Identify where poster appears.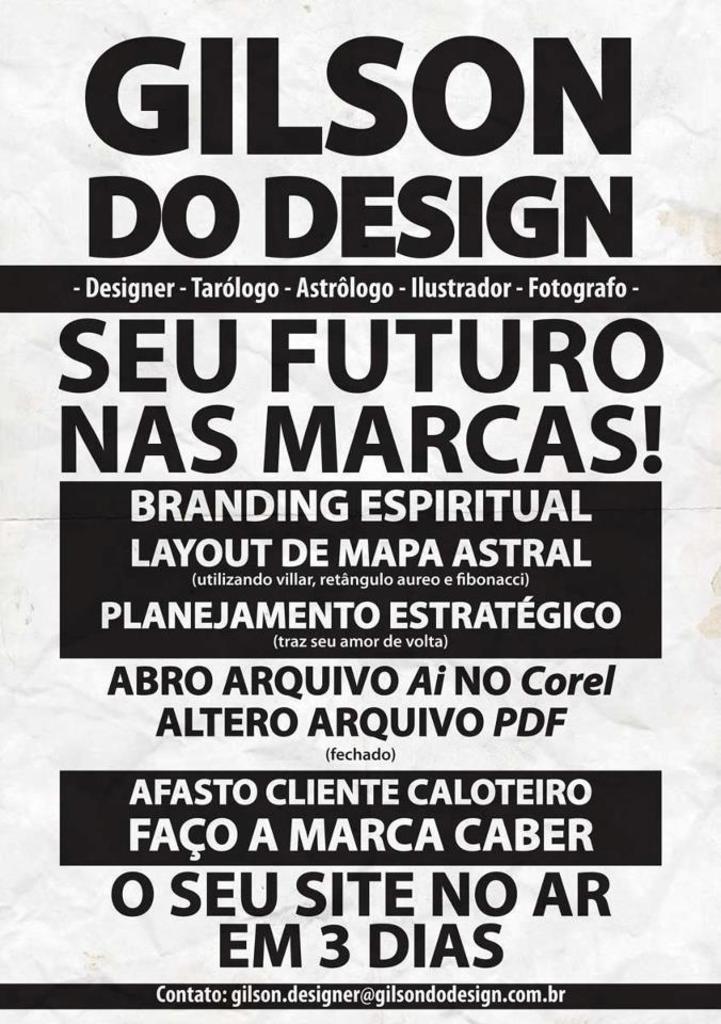
Appears at bbox(0, 0, 720, 1023).
